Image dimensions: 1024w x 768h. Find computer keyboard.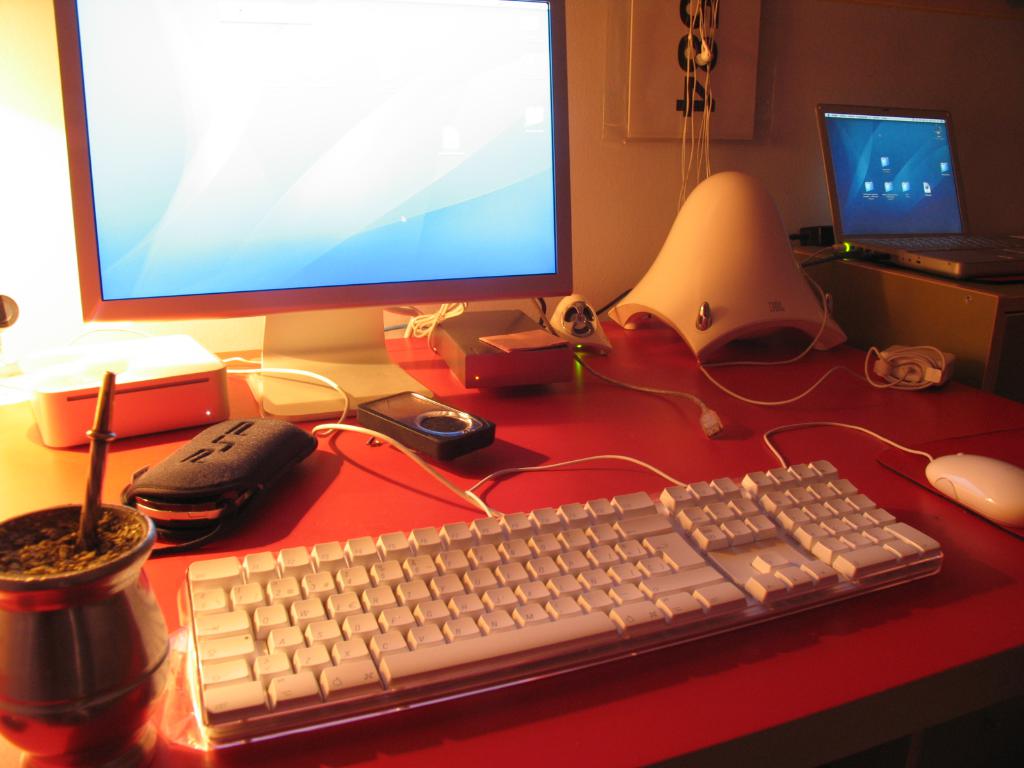
173/458/943/755.
